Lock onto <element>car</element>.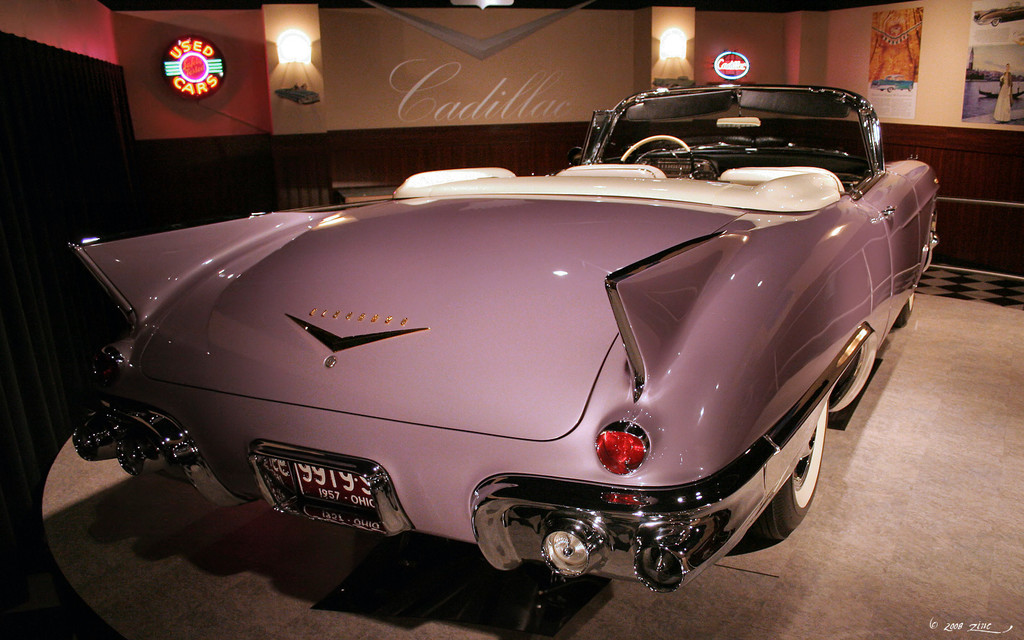
Locked: <region>68, 80, 939, 596</region>.
